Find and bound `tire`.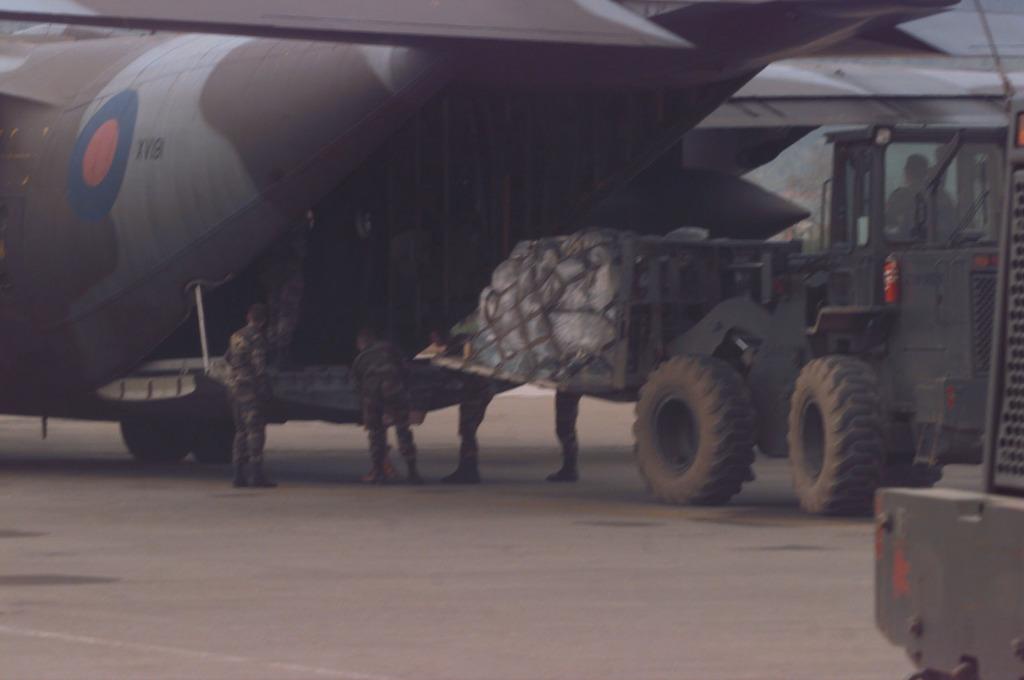
Bound: l=785, t=354, r=888, b=513.
